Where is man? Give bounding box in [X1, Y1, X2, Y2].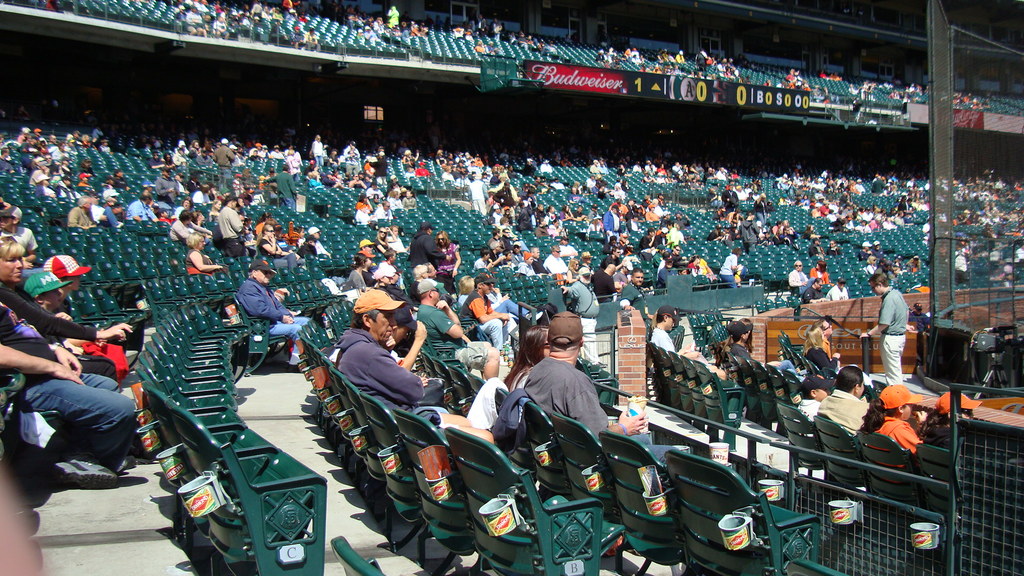
[392, 225, 404, 254].
